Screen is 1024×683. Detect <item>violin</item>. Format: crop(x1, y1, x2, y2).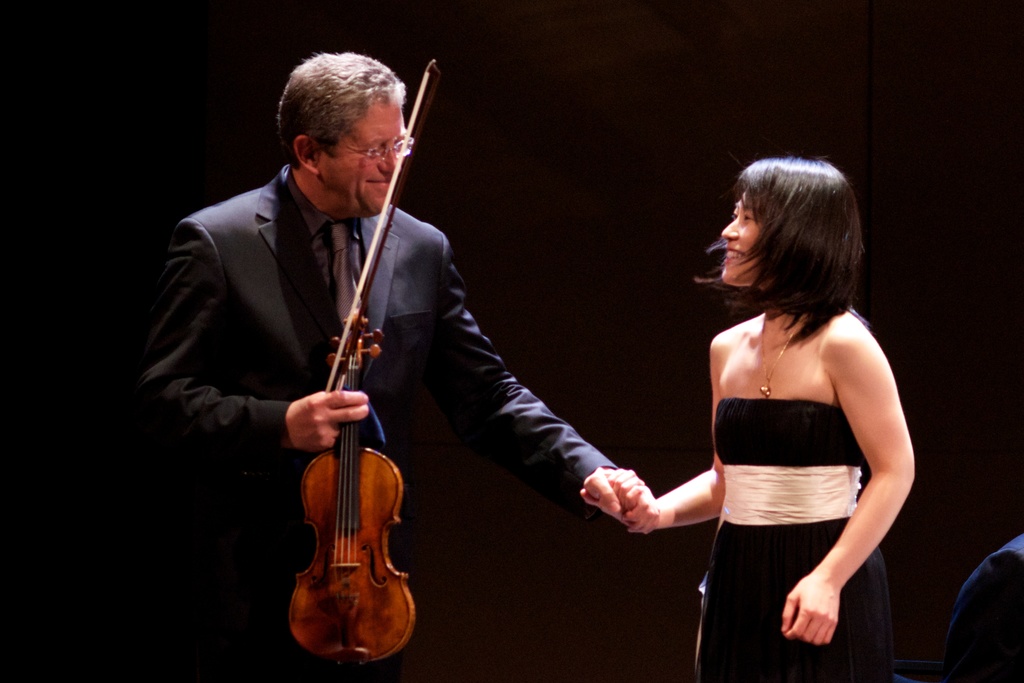
crop(283, 54, 444, 667).
